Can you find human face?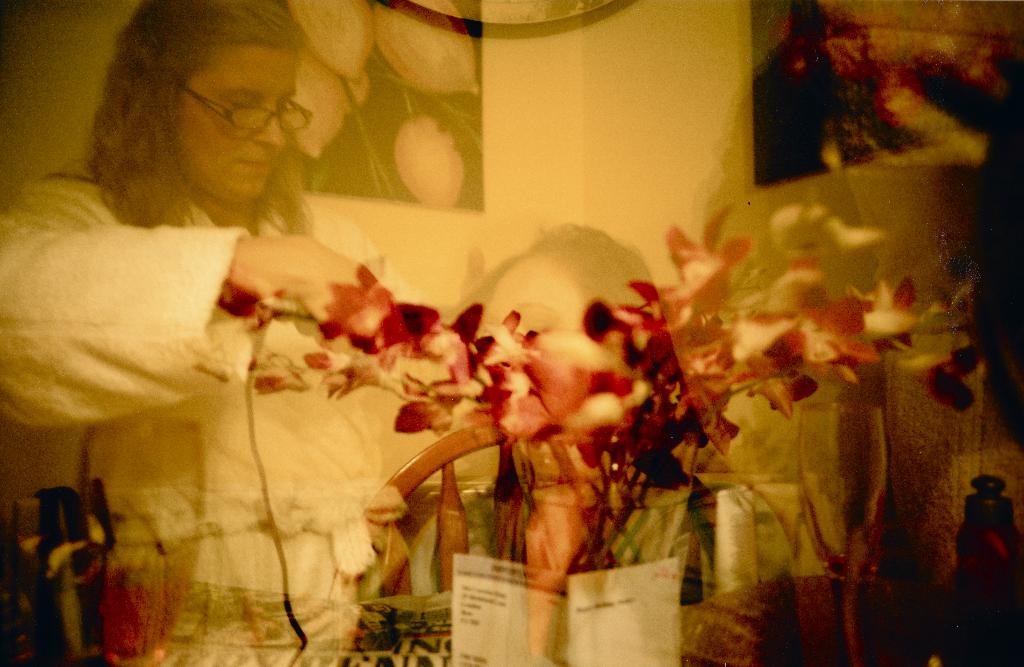
Yes, bounding box: rect(177, 40, 300, 206).
